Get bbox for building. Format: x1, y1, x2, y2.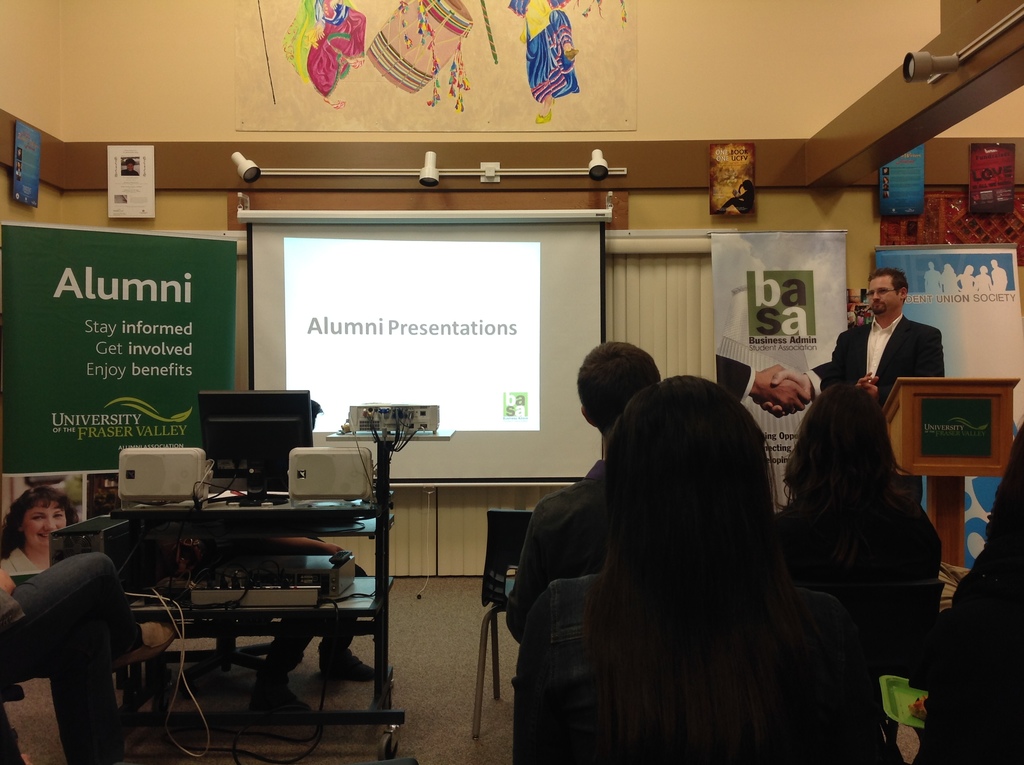
0, 0, 1021, 762.
